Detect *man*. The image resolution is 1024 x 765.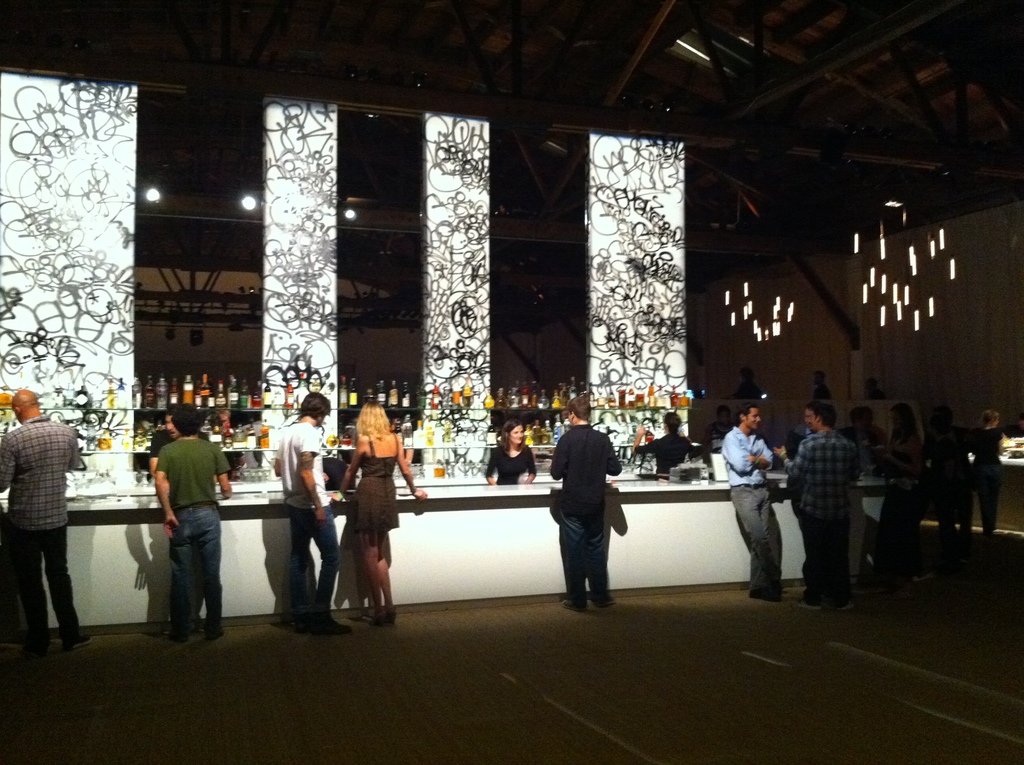
region(550, 398, 627, 616).
